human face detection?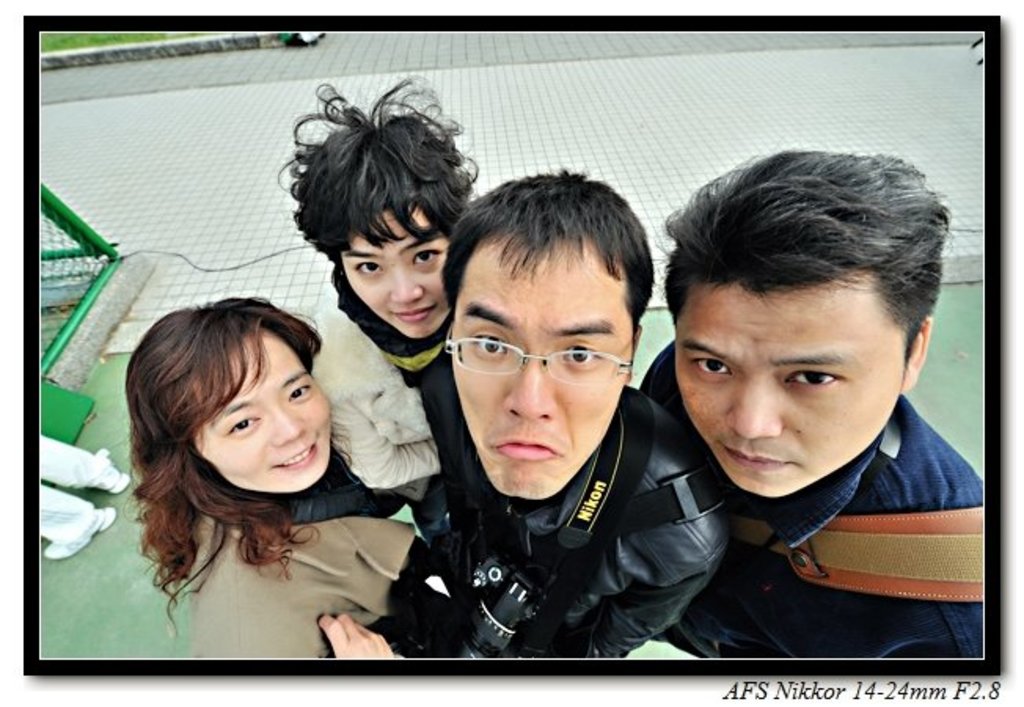
bbox(196, 335, 331, 492)
